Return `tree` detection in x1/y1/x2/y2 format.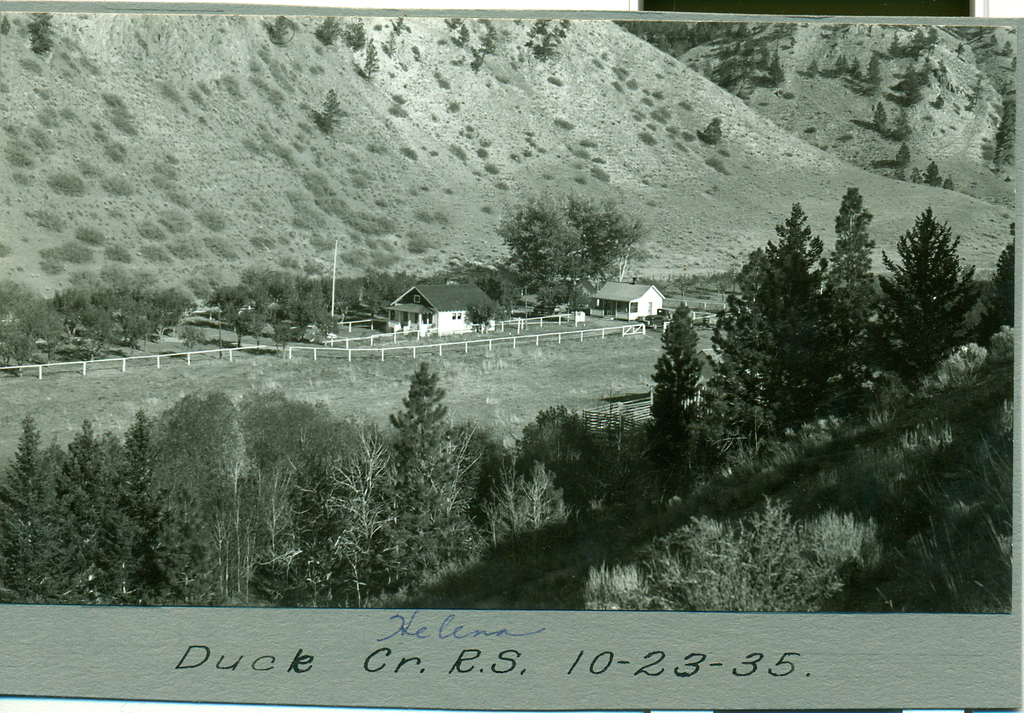
441/19/465/34.
